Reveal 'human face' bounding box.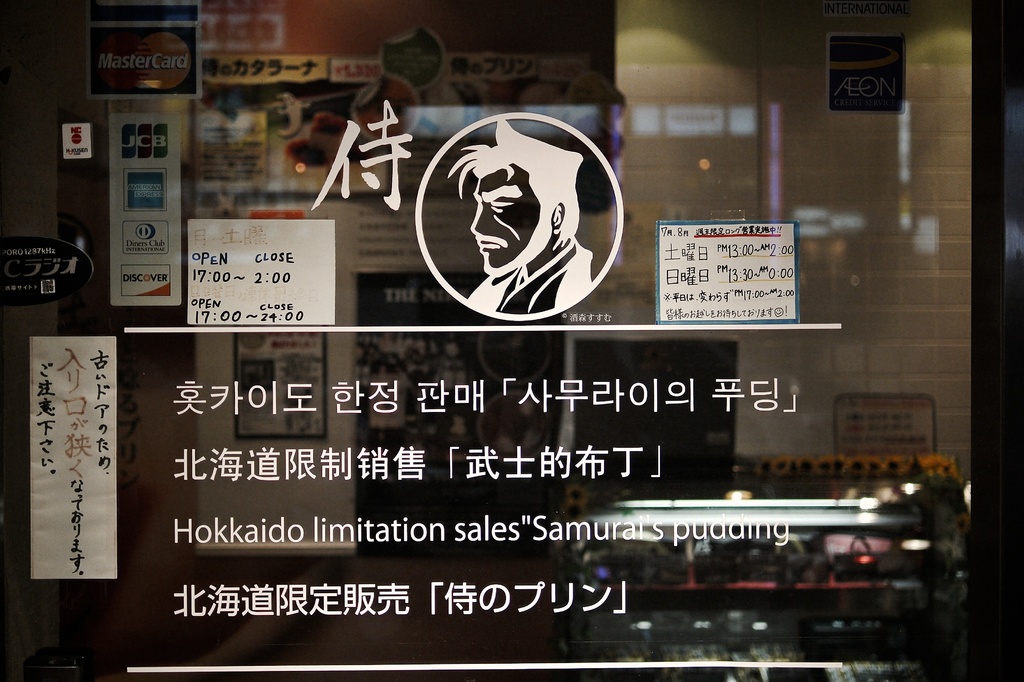
Revealed: {"left": 469, "top": 163, "right": 555, "bottom": 279}.
